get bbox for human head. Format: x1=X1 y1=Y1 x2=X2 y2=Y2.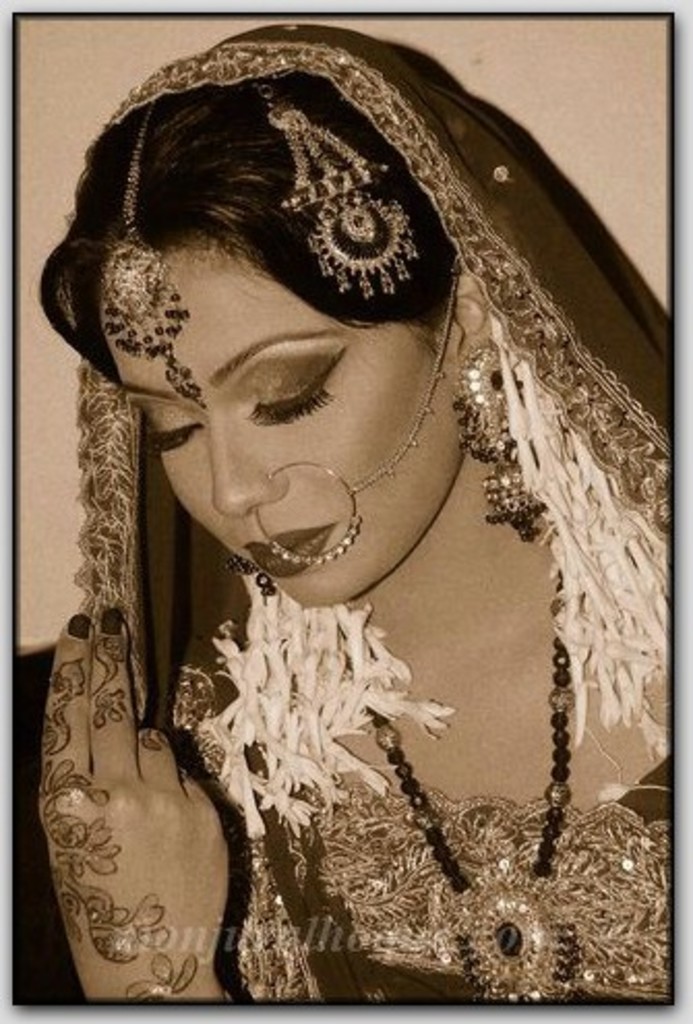
x1=79 y1=70 x2=474 y2=579.
